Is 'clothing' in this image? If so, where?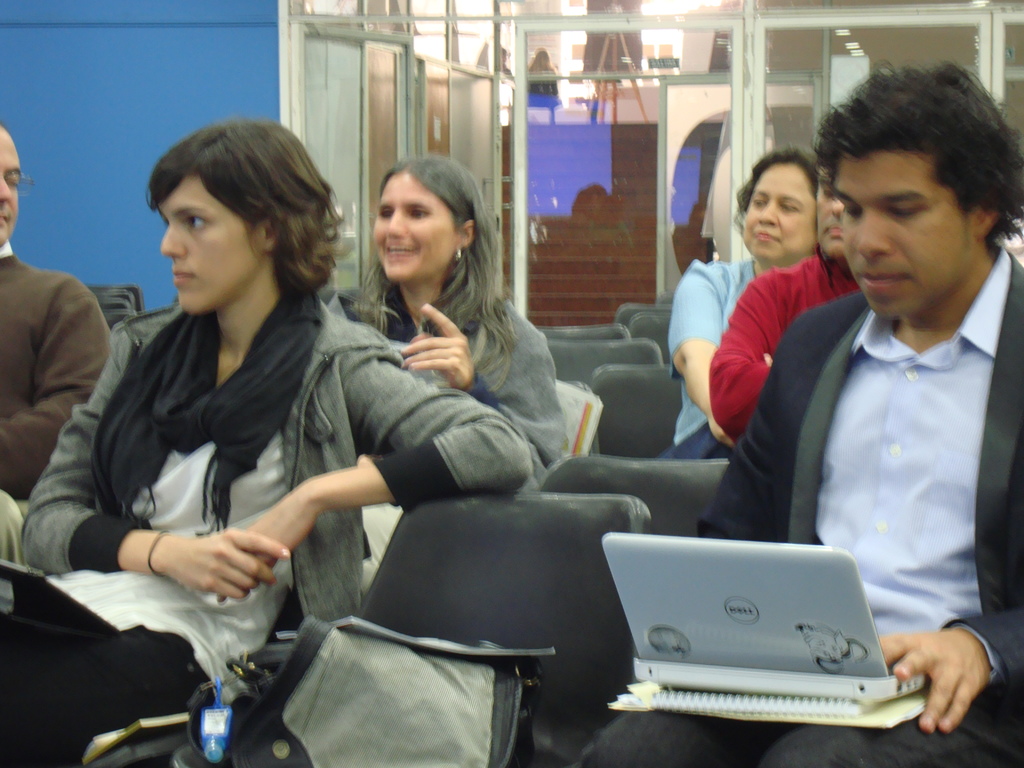
Yes, at x1=565, y1=248, x2=1023, y2=767.
